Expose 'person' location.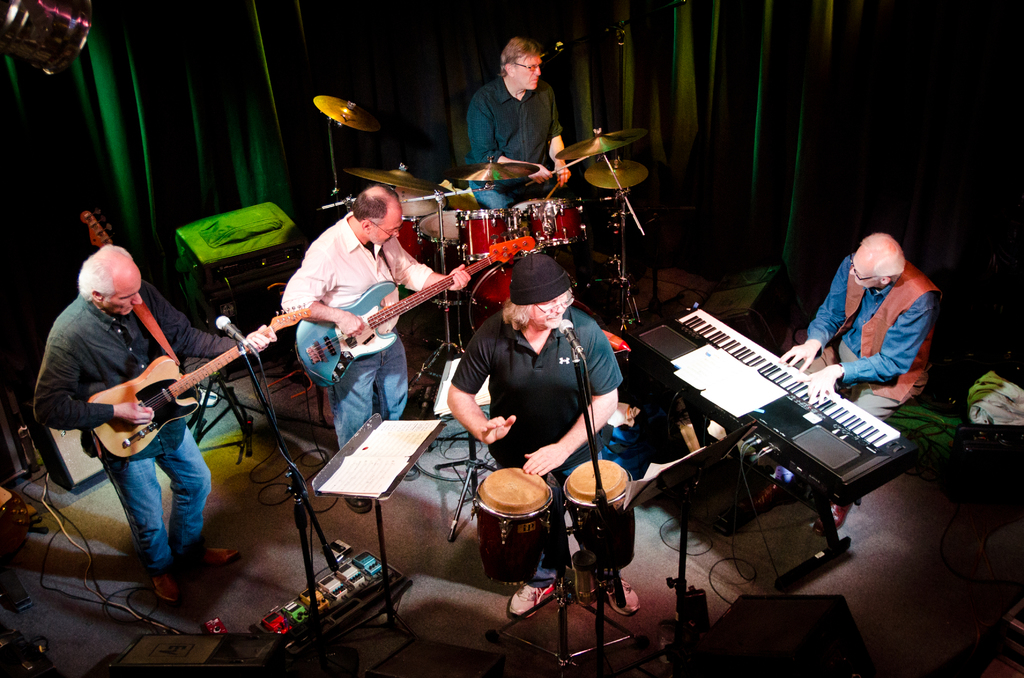
Exposed at bbox=[778, 239, 938, 532].
